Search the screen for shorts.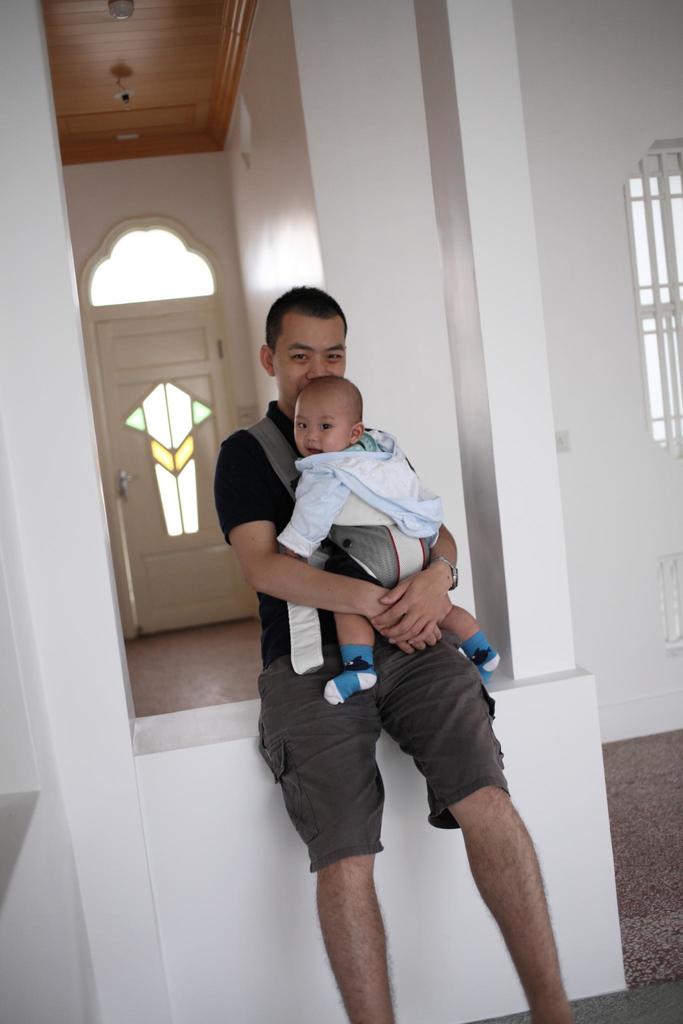
Found at [250,631,525,876].
